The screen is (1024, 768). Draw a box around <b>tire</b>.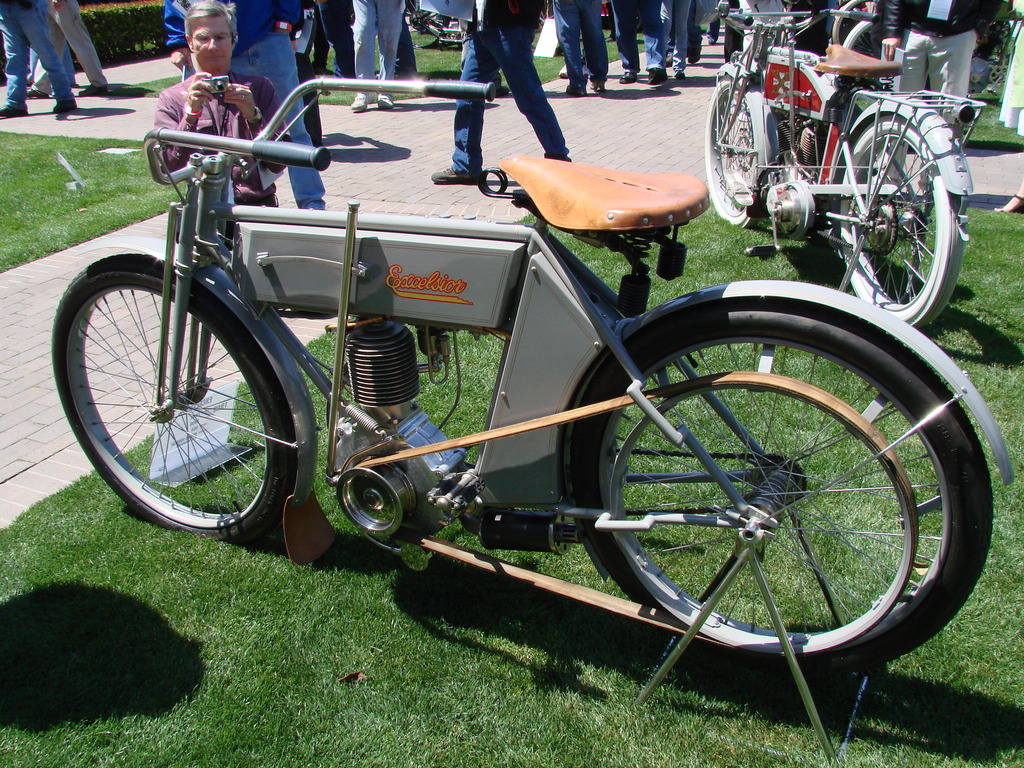
{"left": 561, "top": 292, "right": 999, "bottom": 657}.
